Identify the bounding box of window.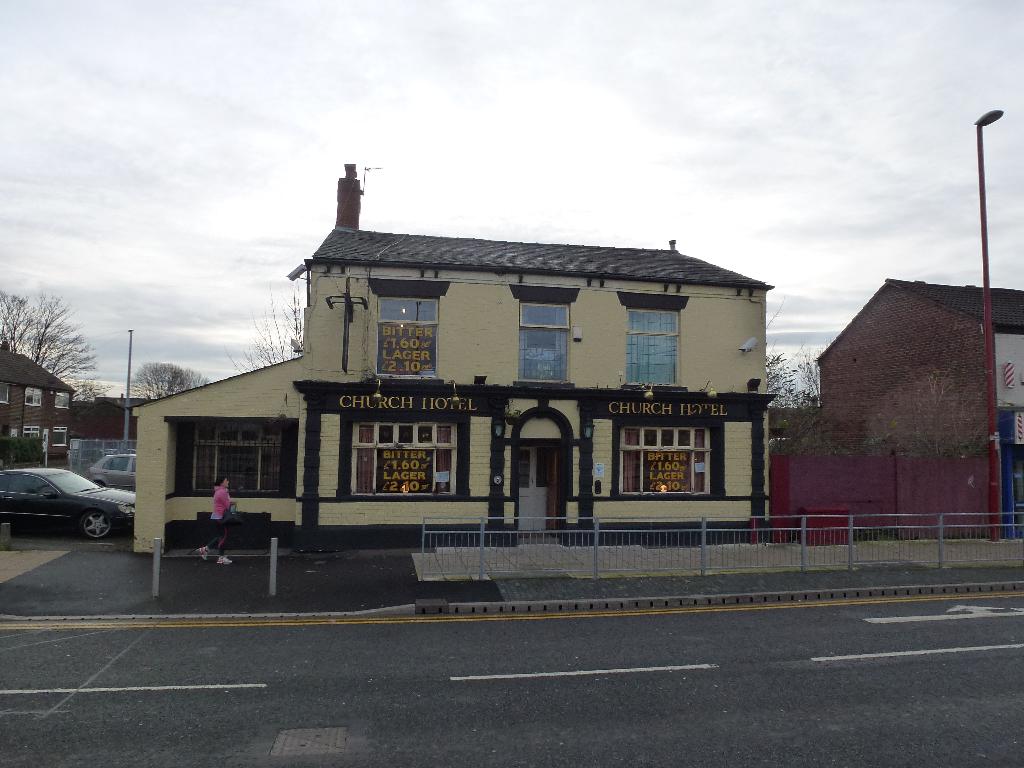
614:291:690:394.
